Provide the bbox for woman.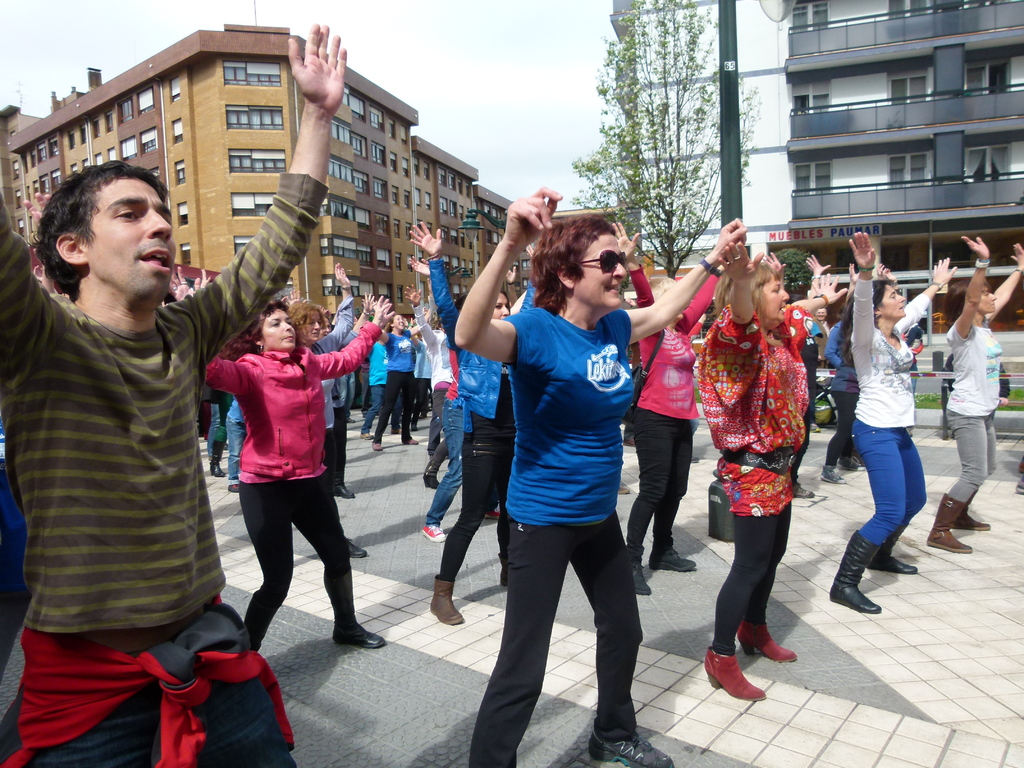
{"left": 403, "top": 220, "right": 539, "bottom": 631}.
